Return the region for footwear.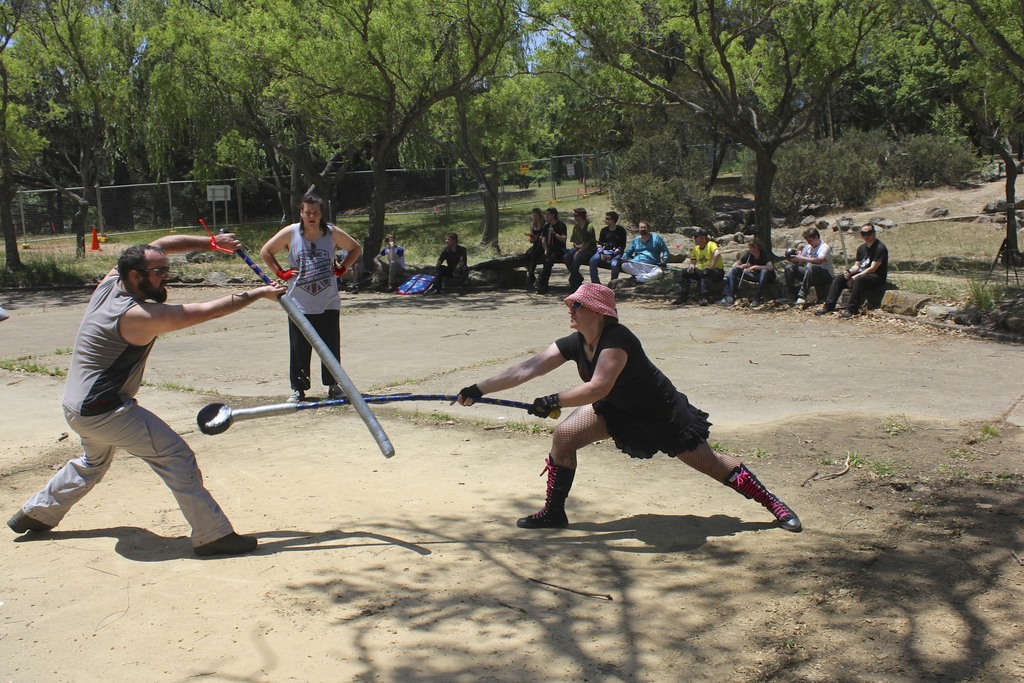
crop(630, 278, 634, 283).
